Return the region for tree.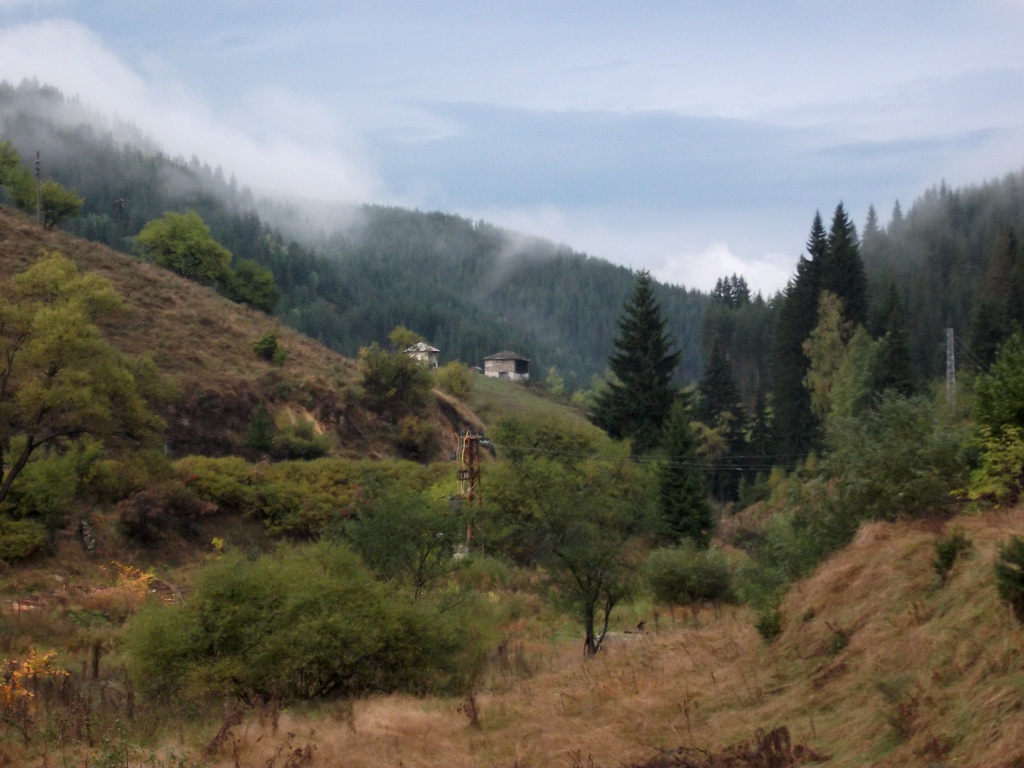
bbox=[0, 243, 172, 500].
